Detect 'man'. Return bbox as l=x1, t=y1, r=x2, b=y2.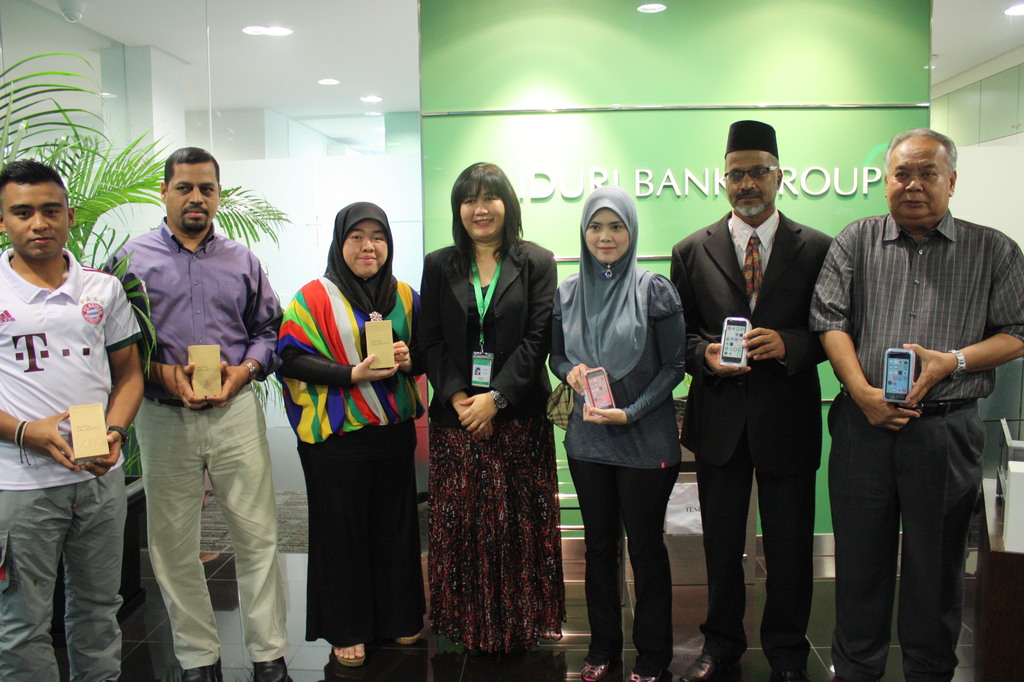
l=93, t=139, r=285, b=681.
